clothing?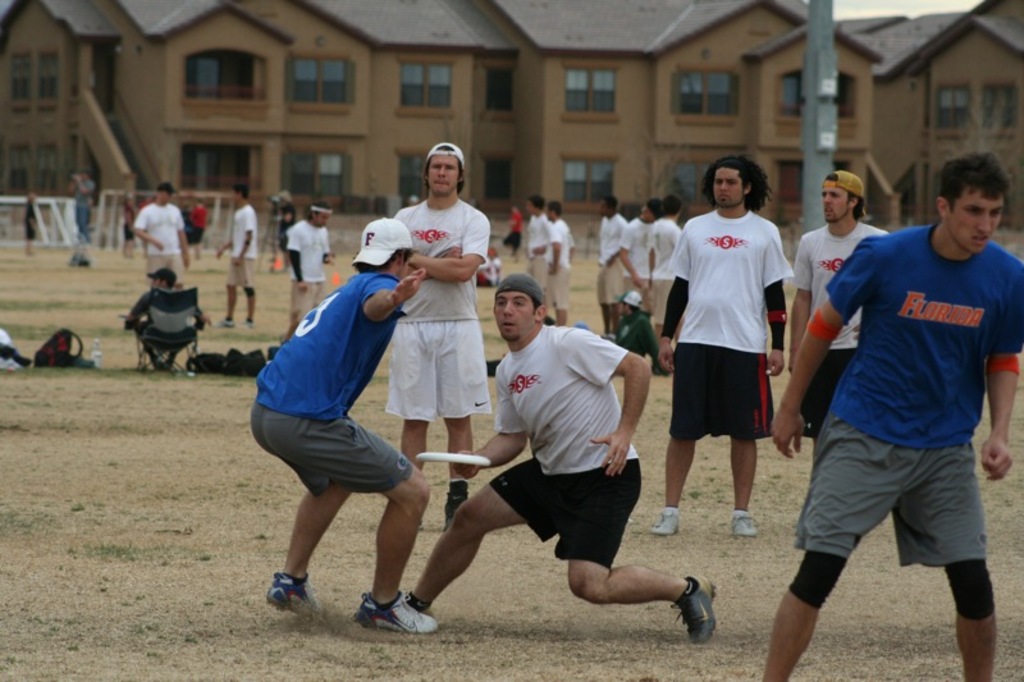
locate(224, 201, 259, 289)
